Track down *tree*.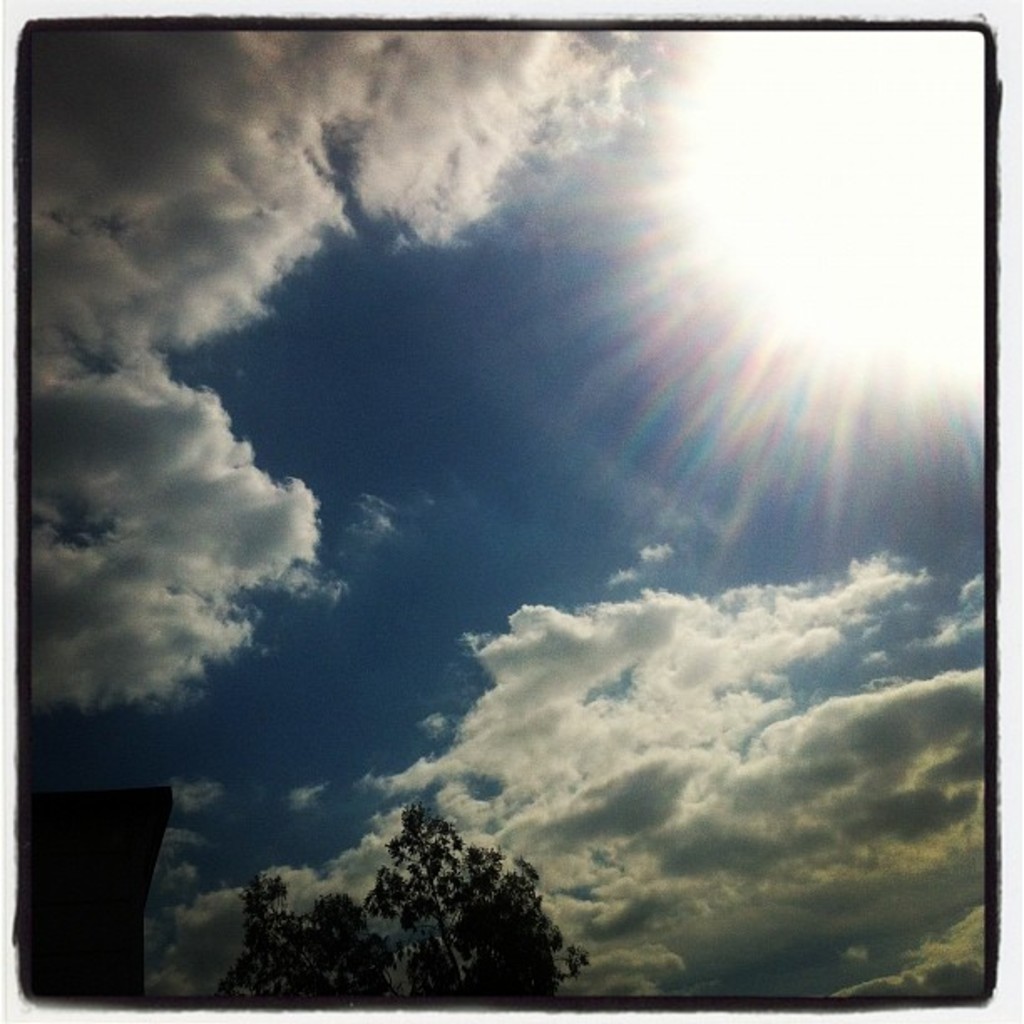
Tracked to (269, 791, 574, 1001).
